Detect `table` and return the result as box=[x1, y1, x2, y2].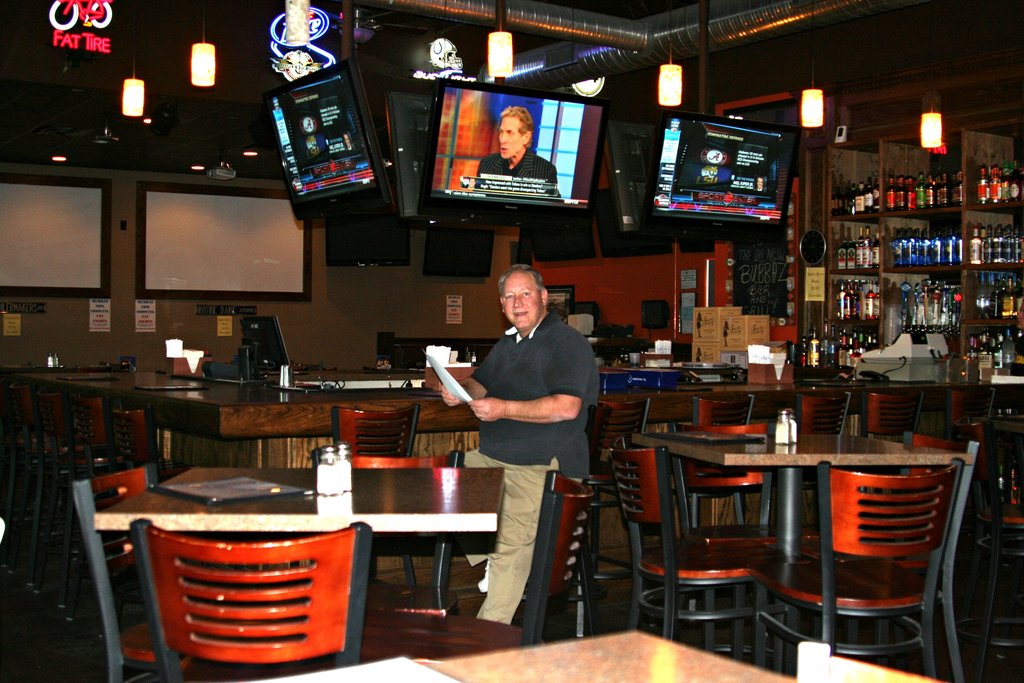
box=[94, 466, 502, 655].
